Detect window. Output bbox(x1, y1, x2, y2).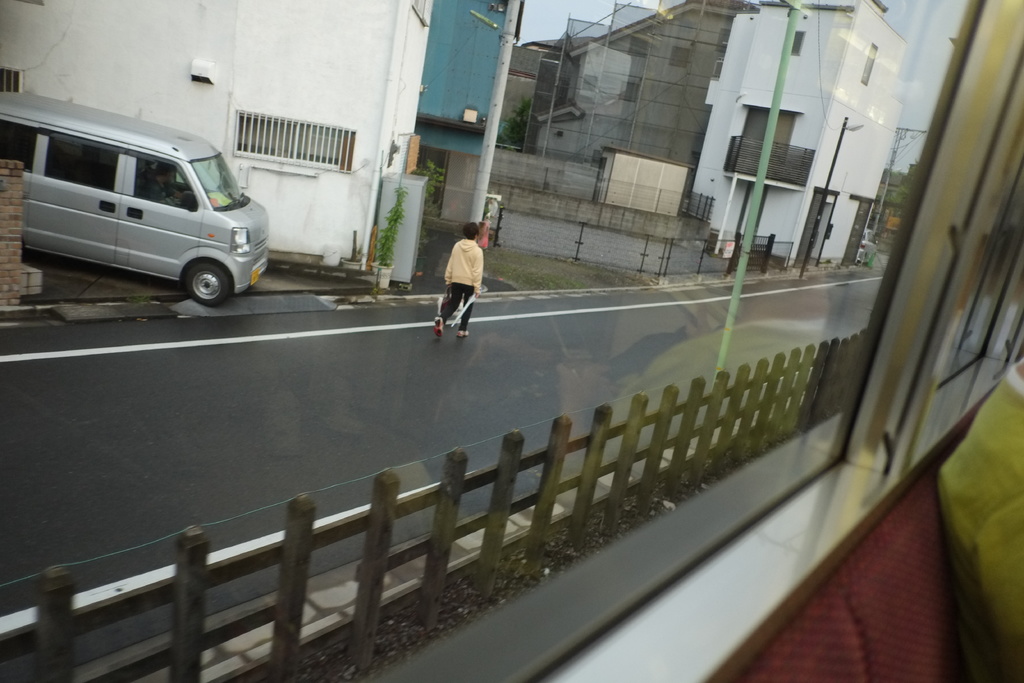
bbox(617, 75, 646, 106).
